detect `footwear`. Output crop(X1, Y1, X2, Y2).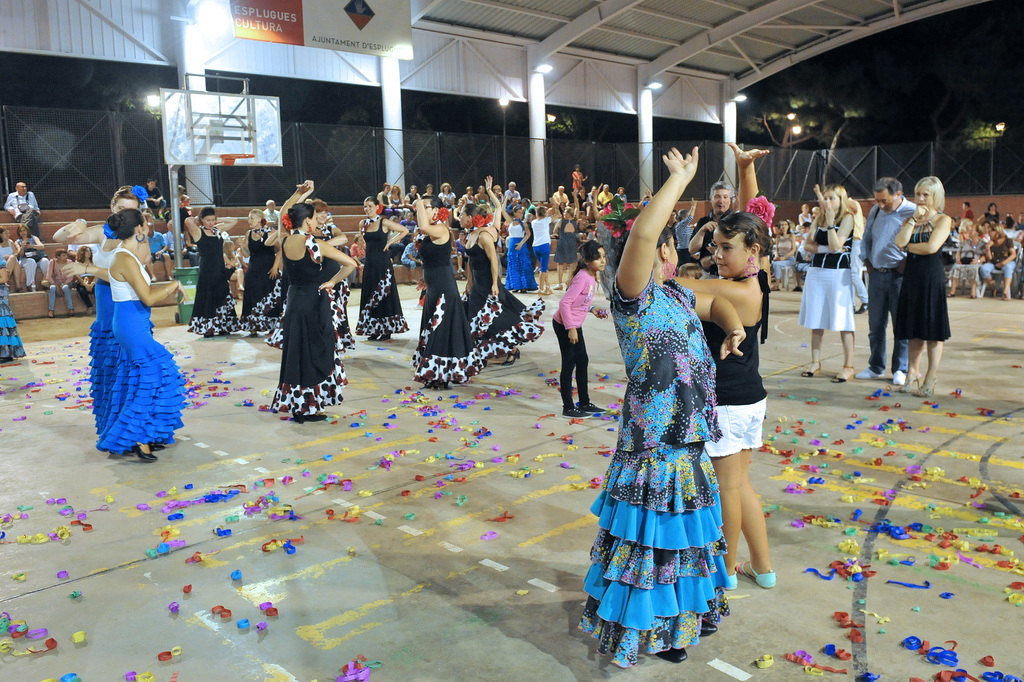
crop(220, 331, 229, 335).
